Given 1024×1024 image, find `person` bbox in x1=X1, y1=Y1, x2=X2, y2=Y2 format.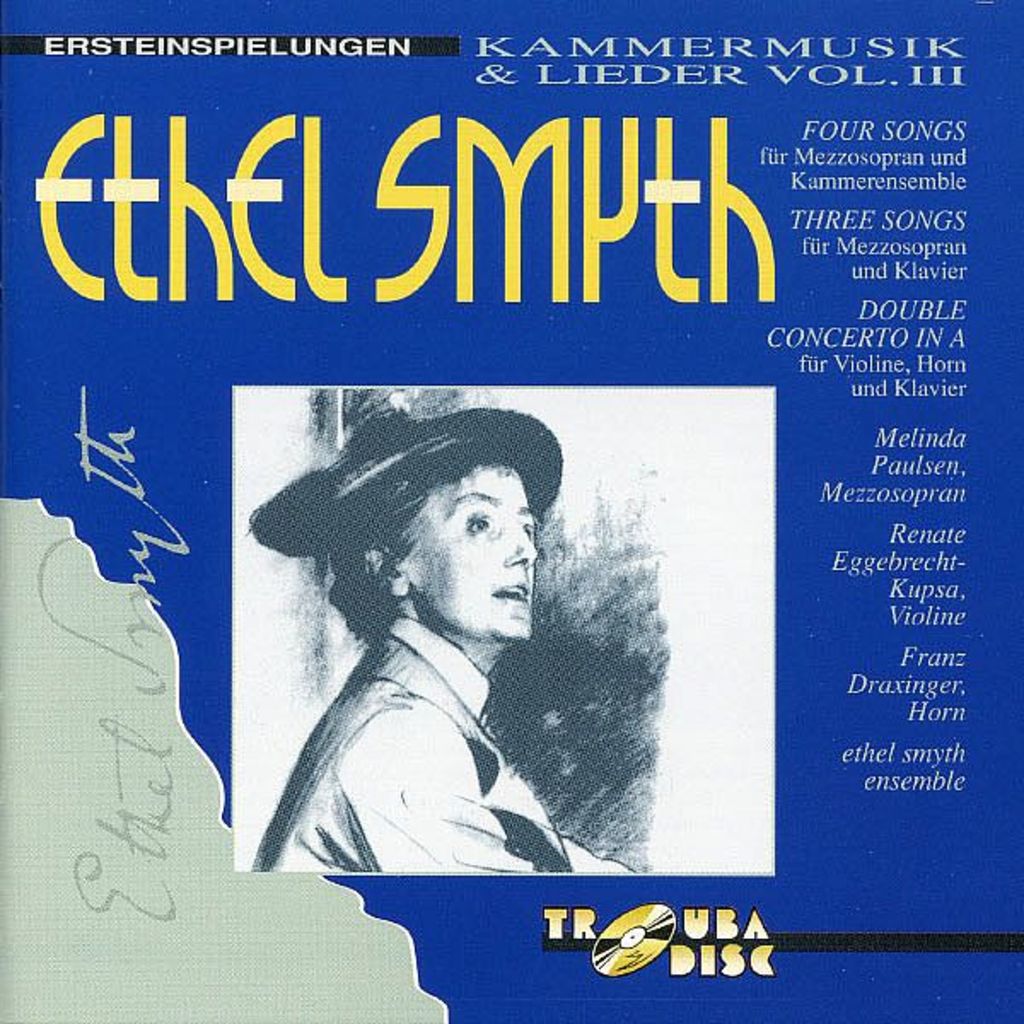
x1=253, y1=422, x2=642, y2=913.
